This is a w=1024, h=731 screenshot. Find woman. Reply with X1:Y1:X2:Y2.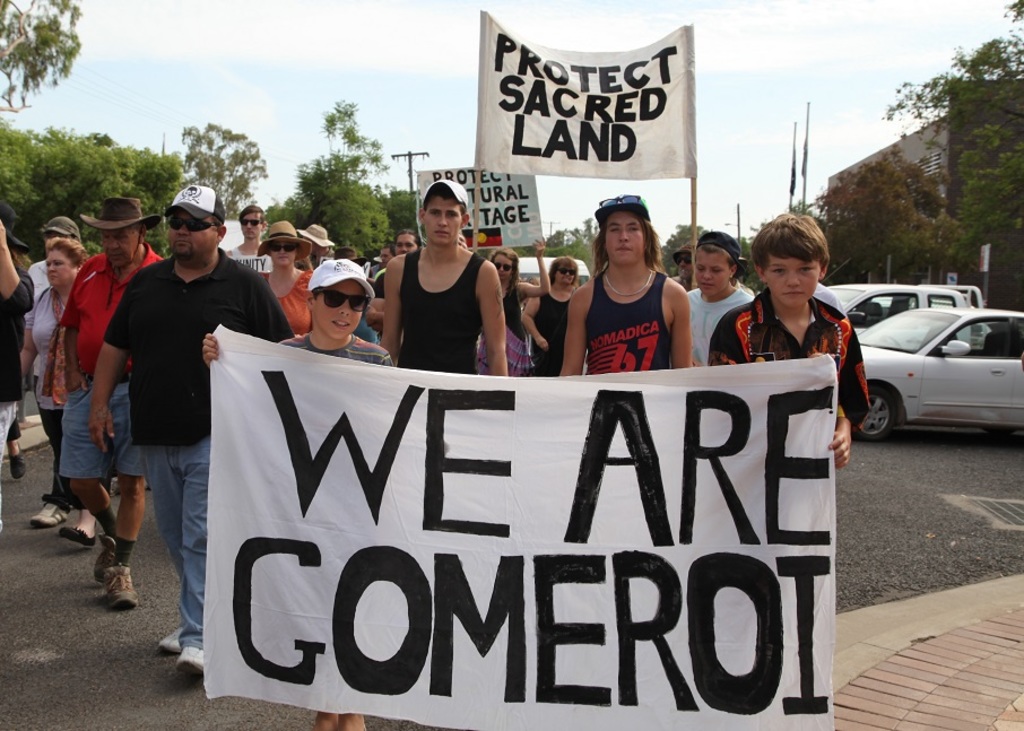
504:258:584:376.
